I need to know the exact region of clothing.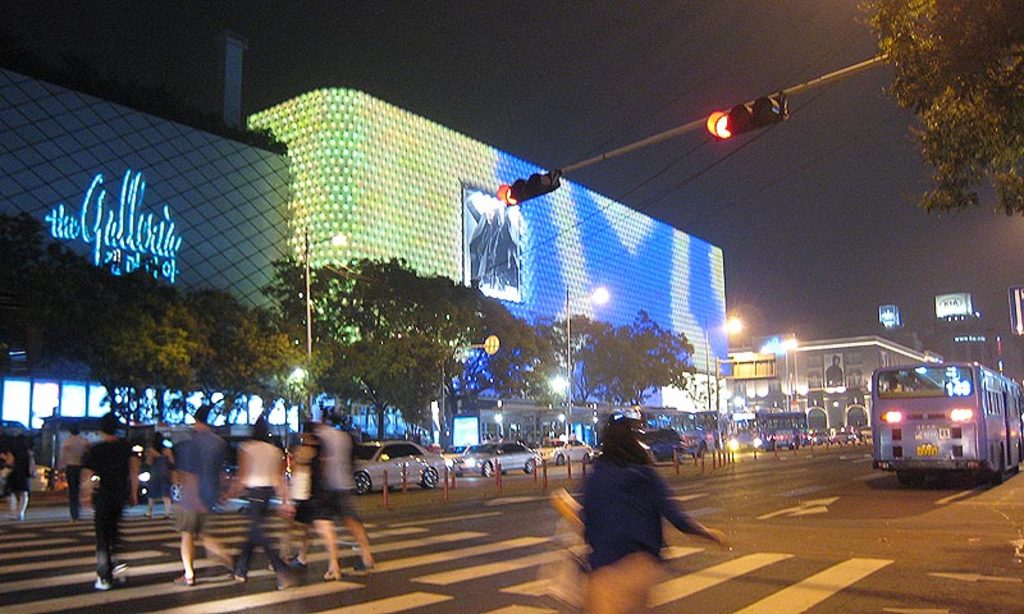
Region: <region>316, 423, 361, 519</region>.
